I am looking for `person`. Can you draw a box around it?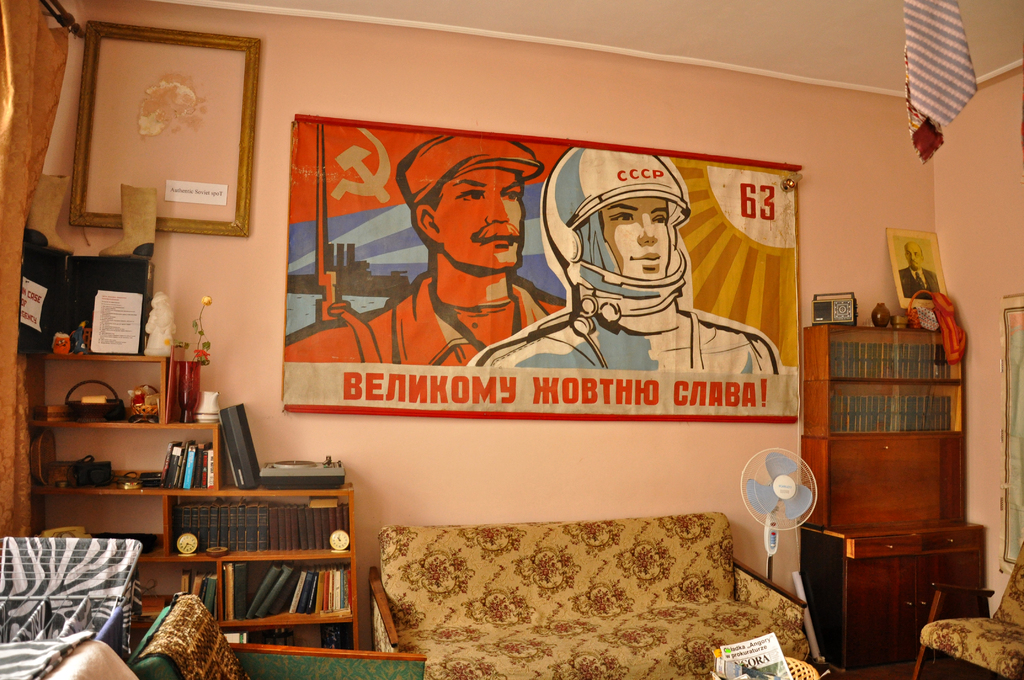
Sure, the bounding box is Rect(445, 145, 743, 424).
